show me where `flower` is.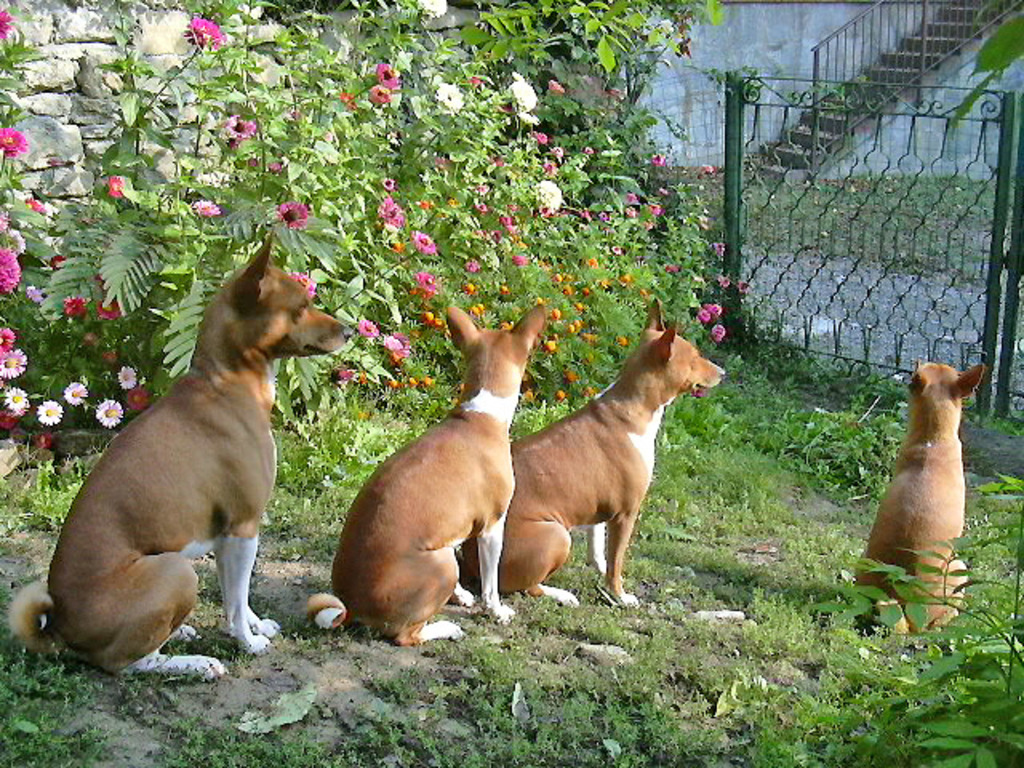
`flower` is at left=419, top=275, right=437, bottom=298.
